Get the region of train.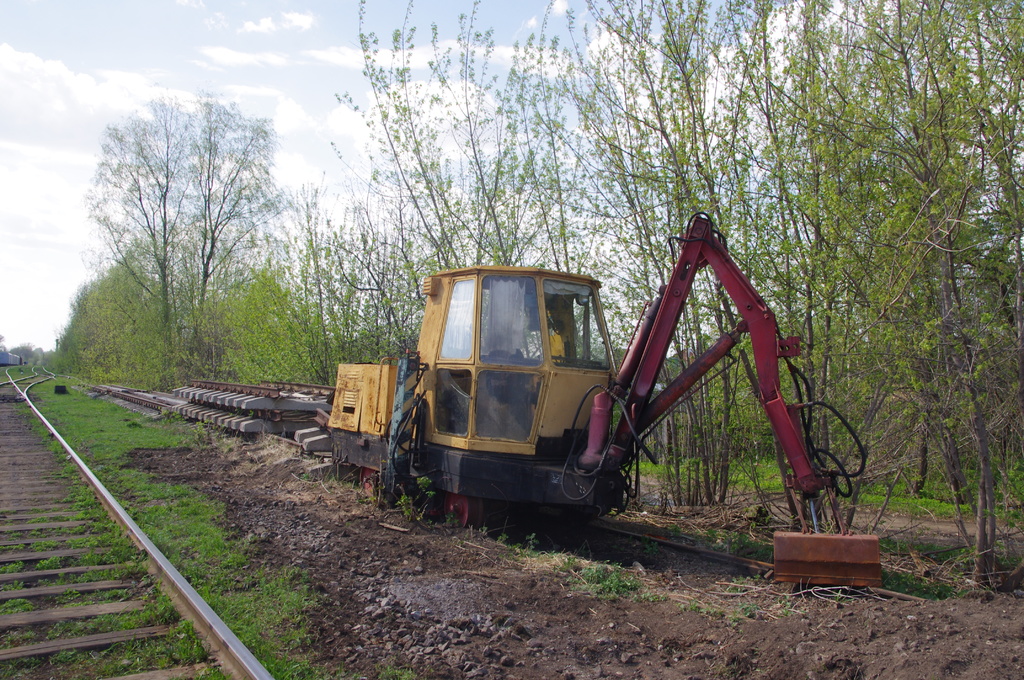
pyautogui.locateOnScreen(0, 350, 25, 368).
